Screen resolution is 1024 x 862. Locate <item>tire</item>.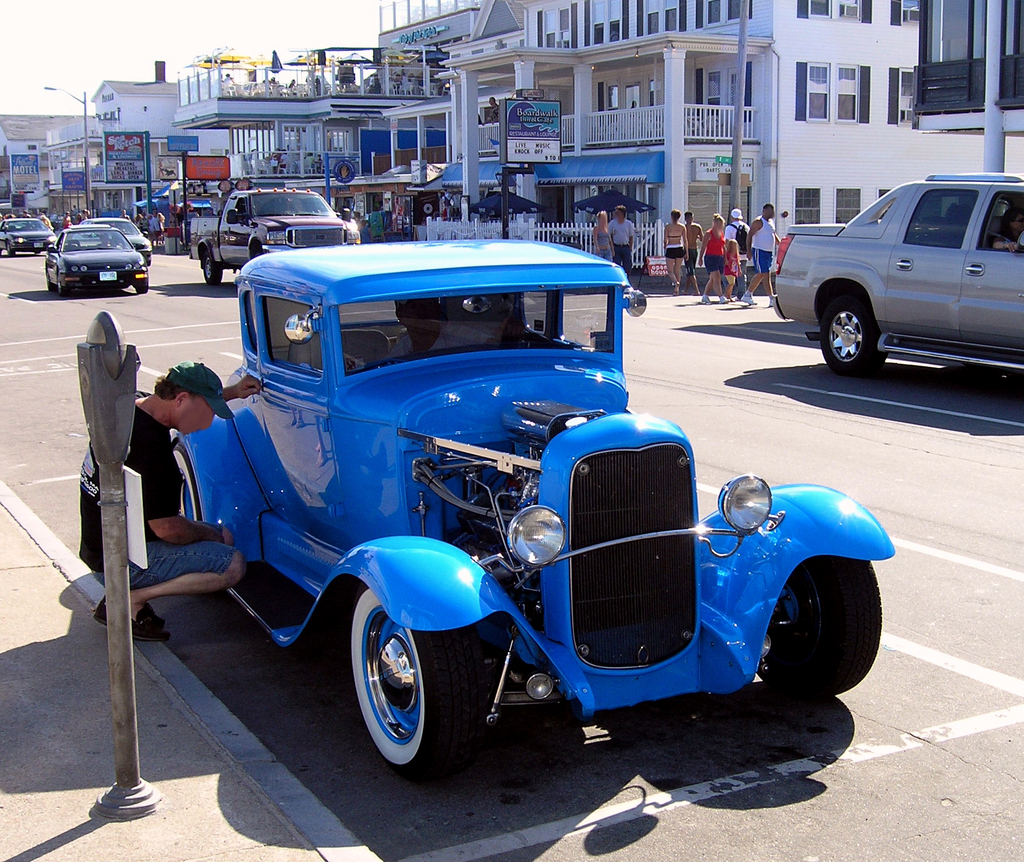
[x1=171, y1=443, x2=204, y2=523].
